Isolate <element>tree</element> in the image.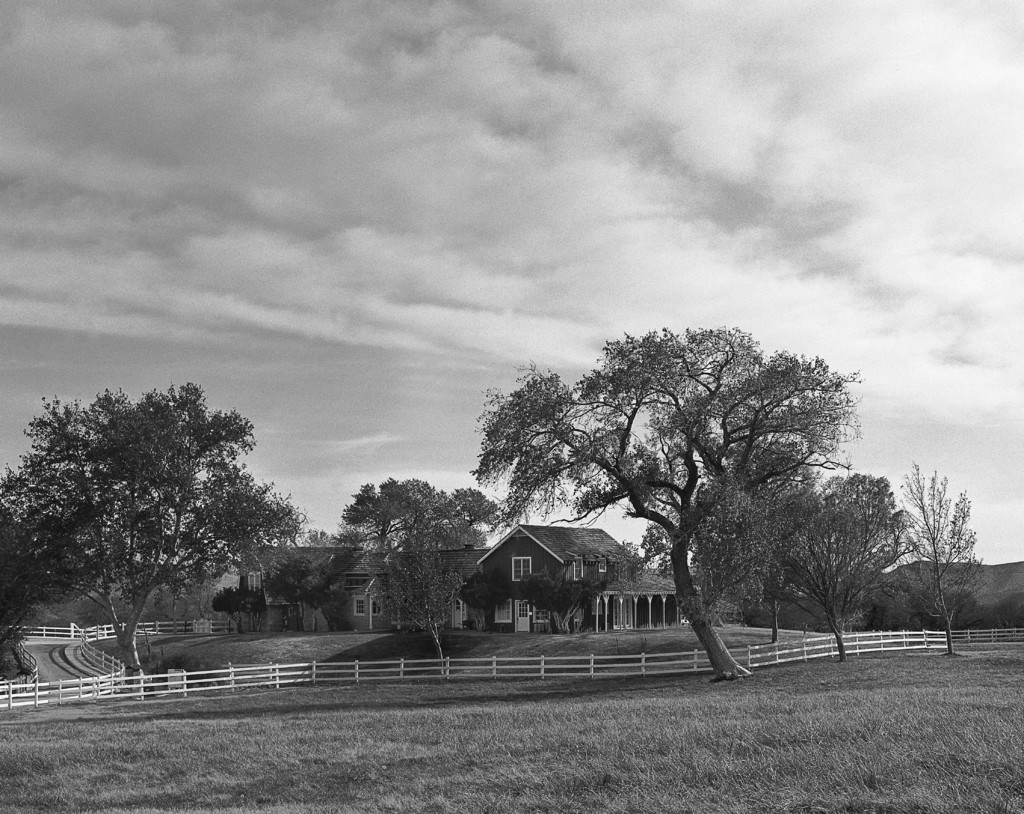
Isolated region: [left=3, top=491, right=99, bottom=671].
